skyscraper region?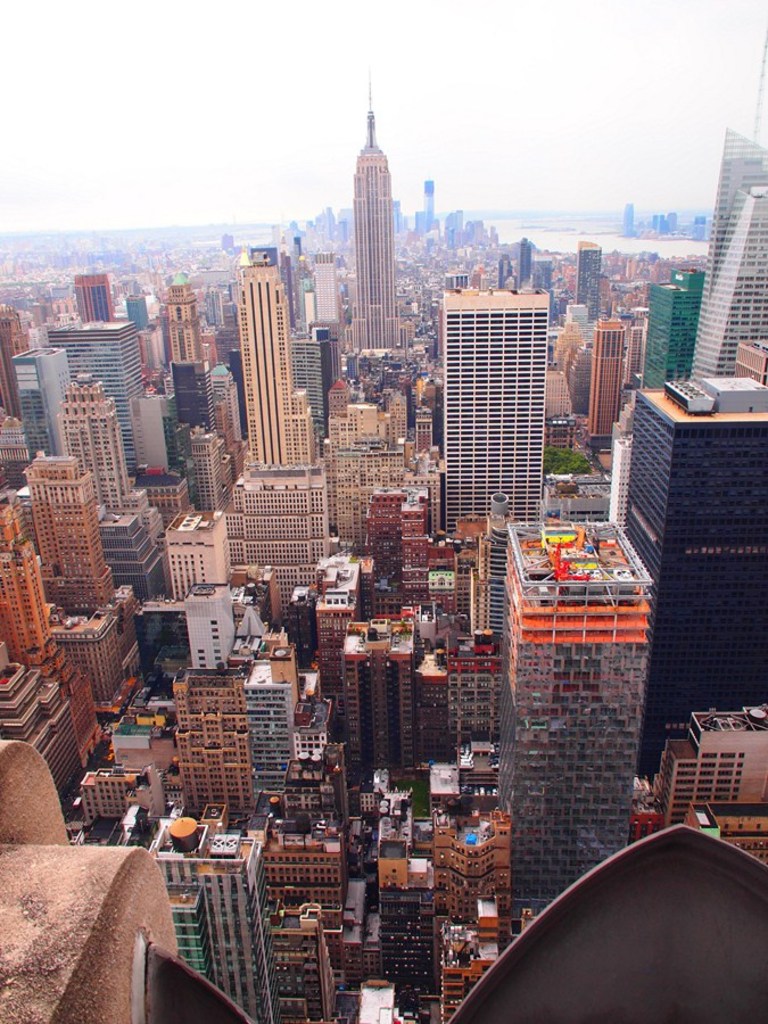
5/342/68/473
